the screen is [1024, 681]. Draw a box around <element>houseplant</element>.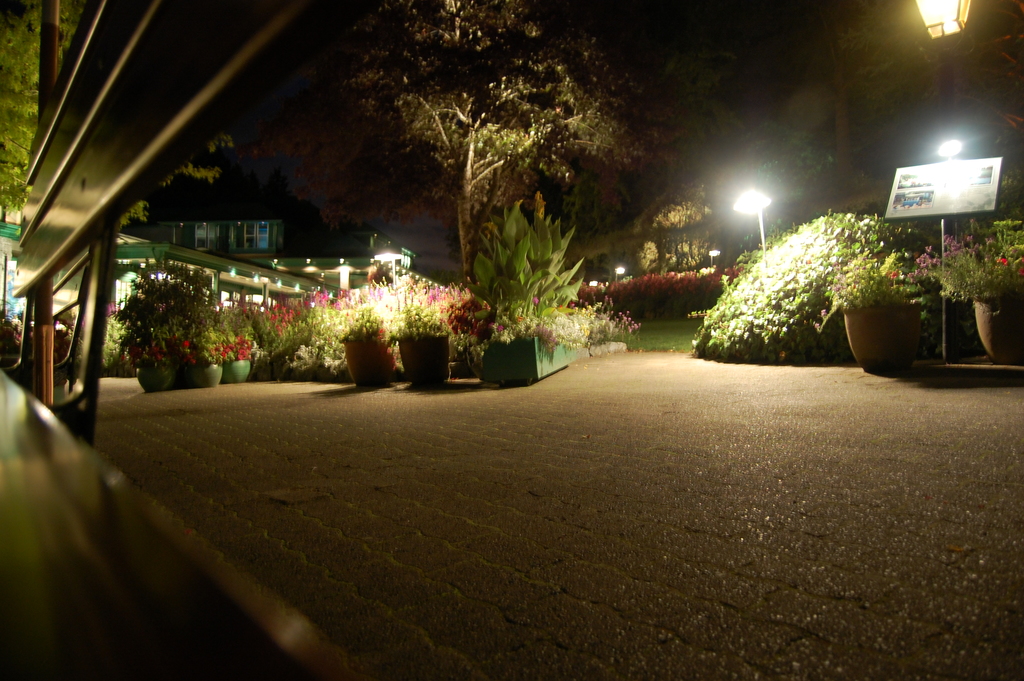
select_region(929, 251, 1023, 363).
